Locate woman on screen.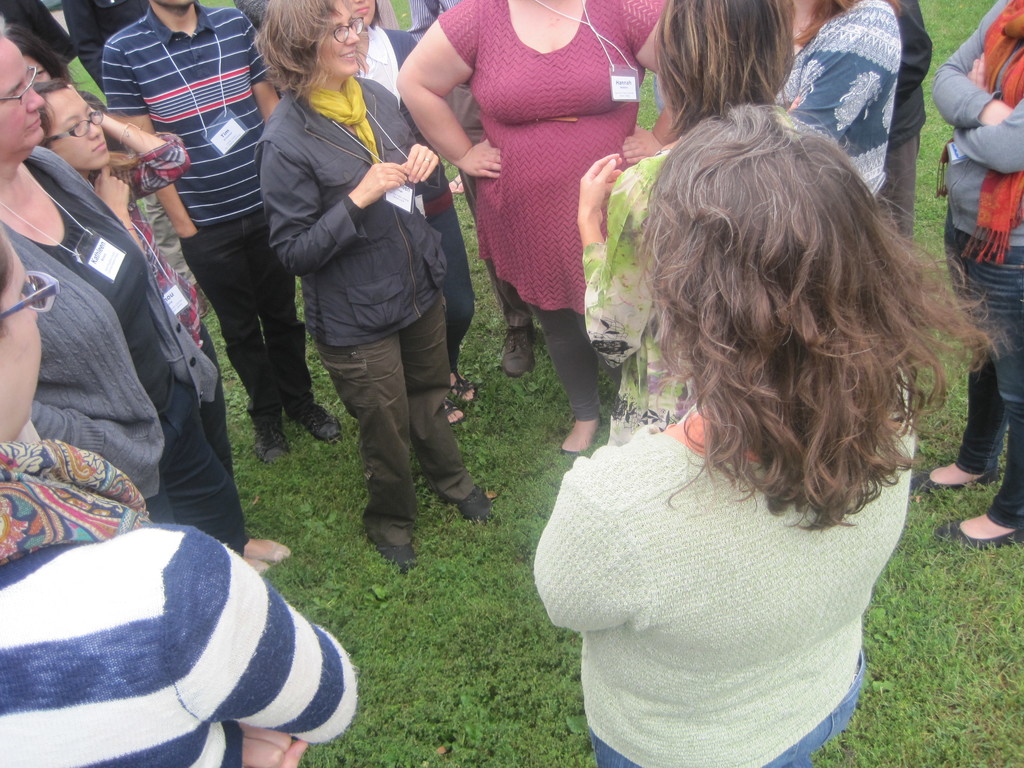
On screen at x1=0, y1=227, x2=358, y2=767.
